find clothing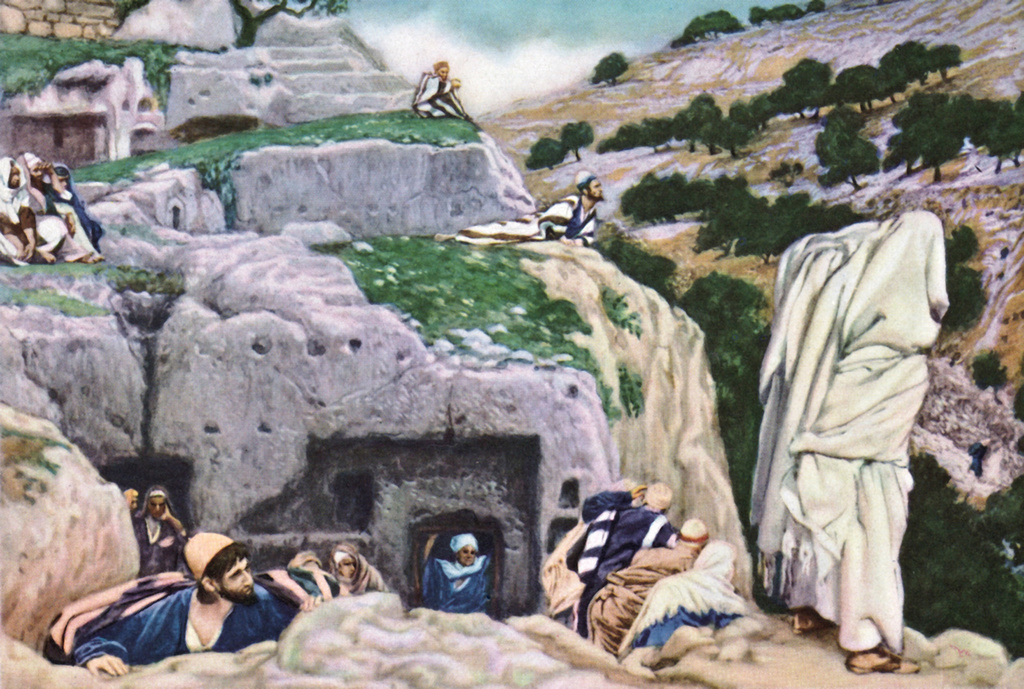
(310, 544, 389, 602)
